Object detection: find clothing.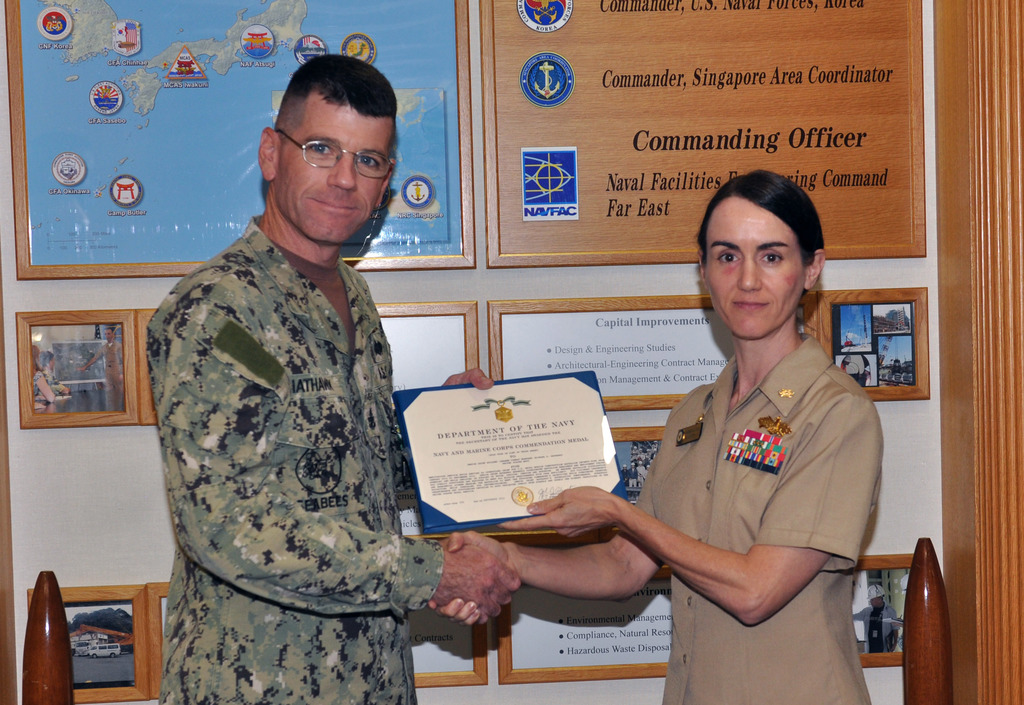
[left=138, top=209, right=434, bottom=704].
